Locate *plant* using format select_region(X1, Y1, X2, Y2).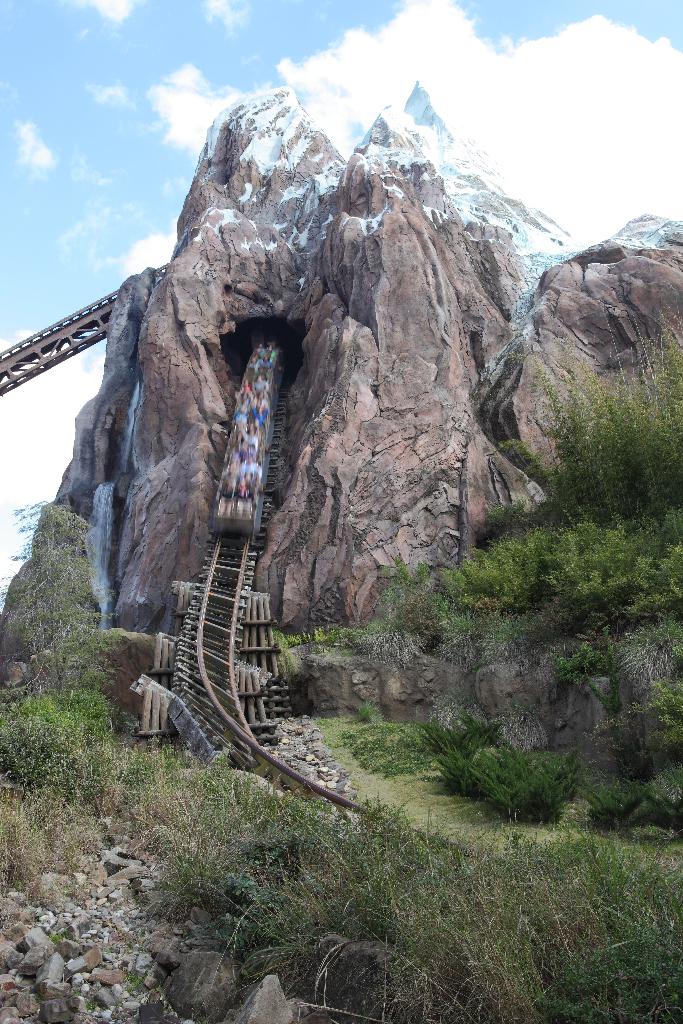
select_region(0, 683, 104, 797).
